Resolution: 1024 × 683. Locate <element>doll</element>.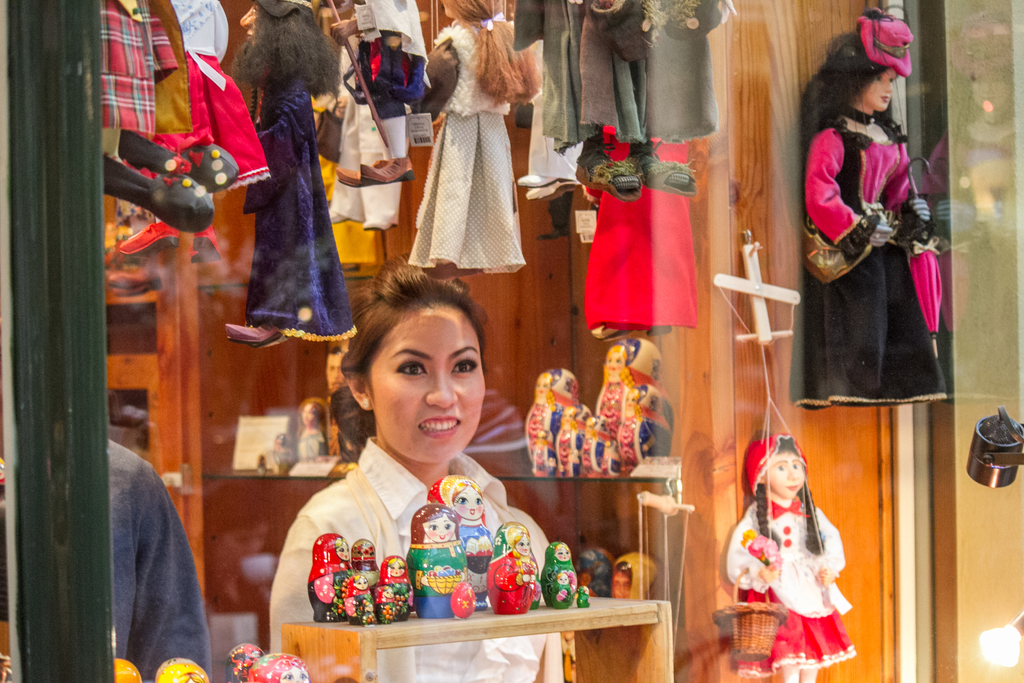
[223, 0, 338, 343].
